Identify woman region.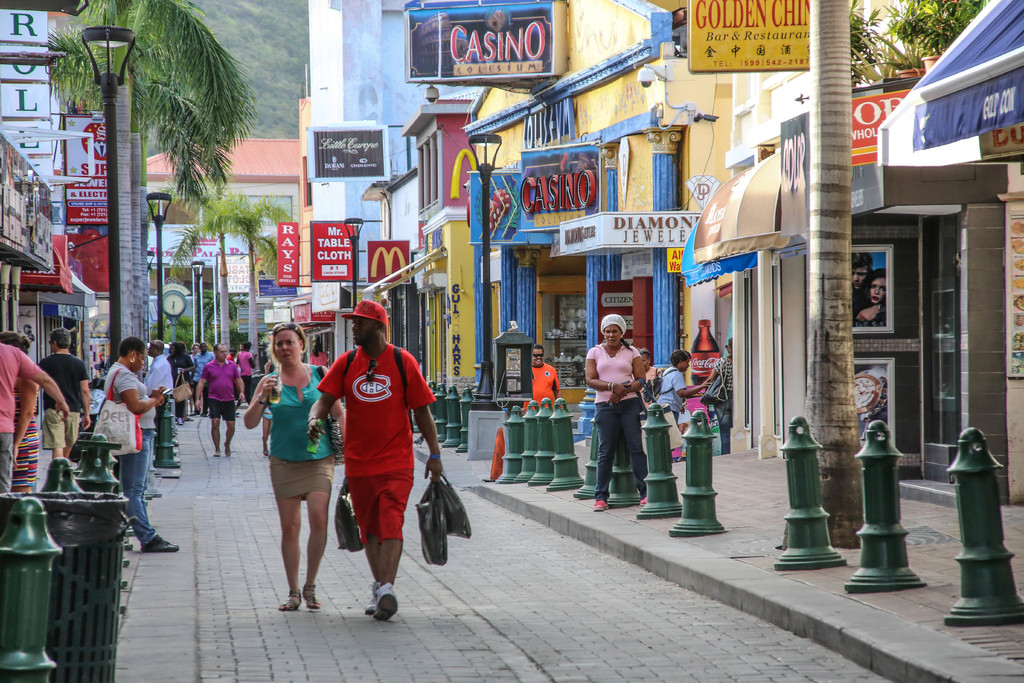
Region: <bbox>576, 309, 653, 513</bbox>.
